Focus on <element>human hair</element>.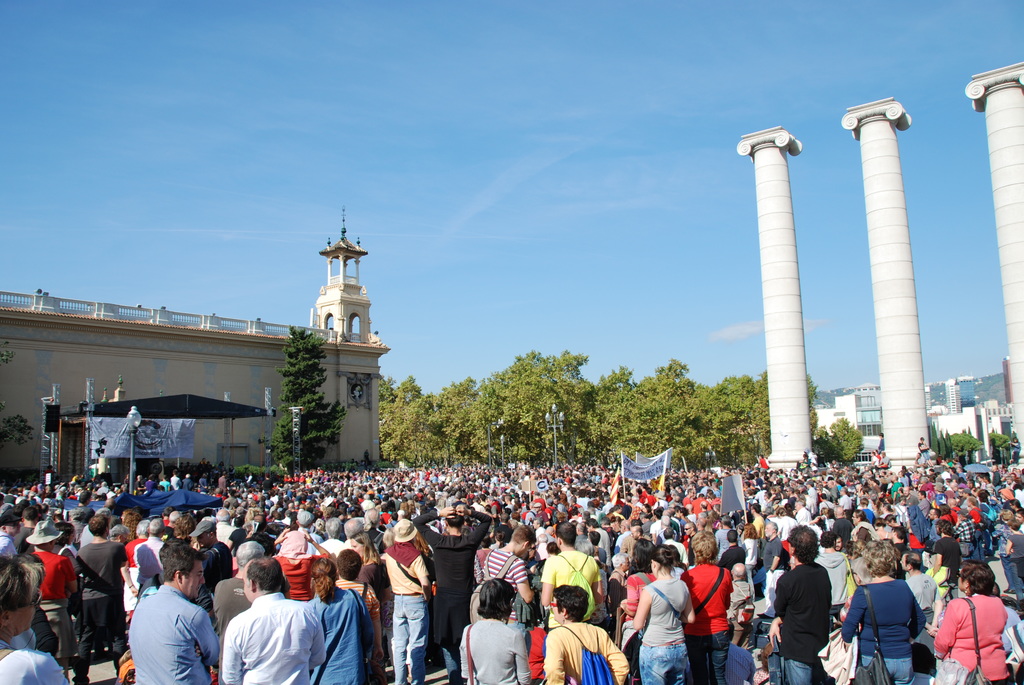
Focused at 479:578:515:615.
